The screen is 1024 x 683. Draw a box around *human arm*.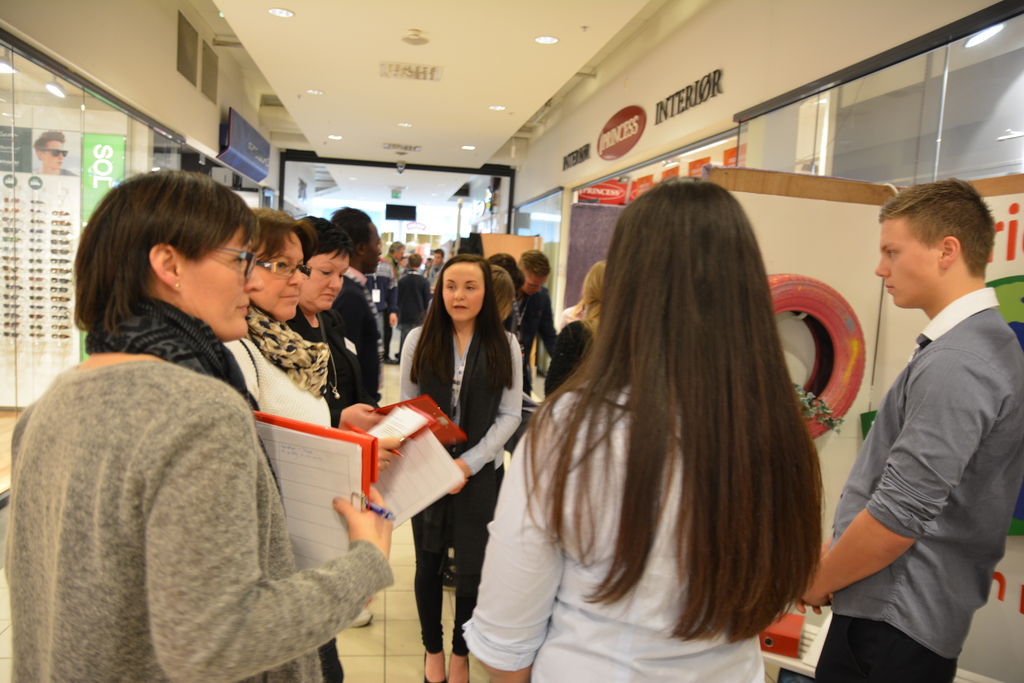
<box>148,409,395,680</box>.
